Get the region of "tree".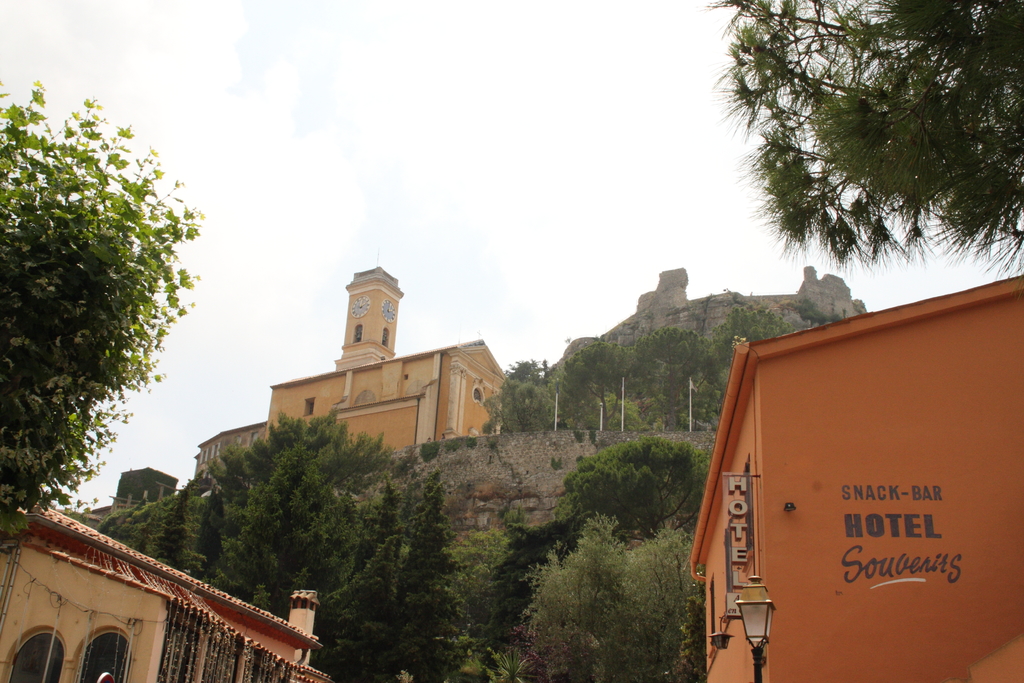
pyautogui.locateOnScreen(445, 506, 611, 682).
